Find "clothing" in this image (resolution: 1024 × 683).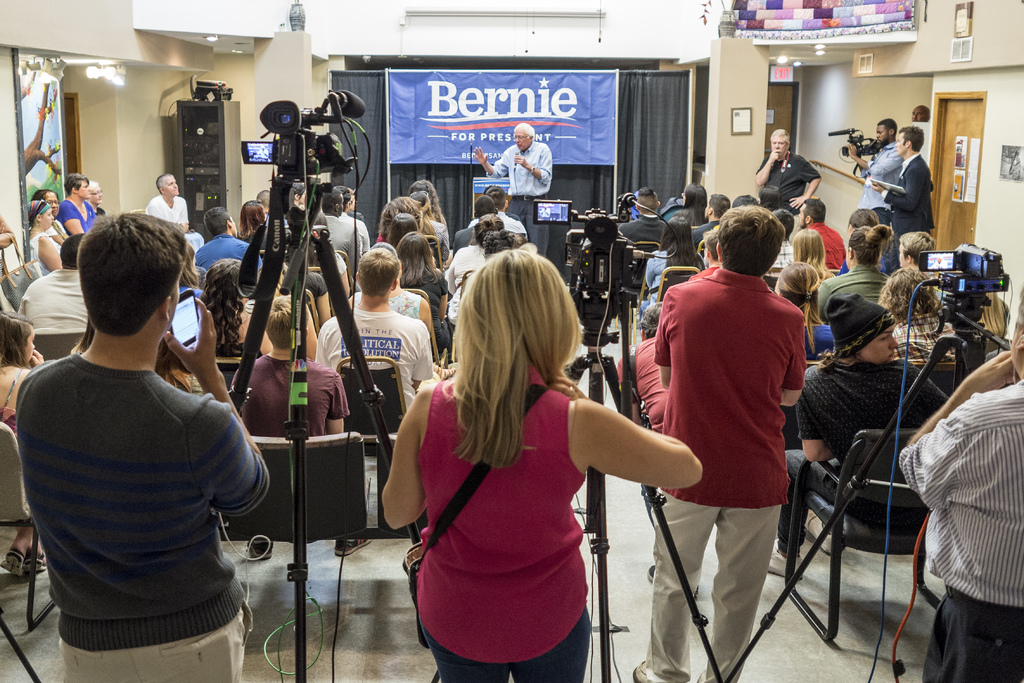
(489,142,555,200).
